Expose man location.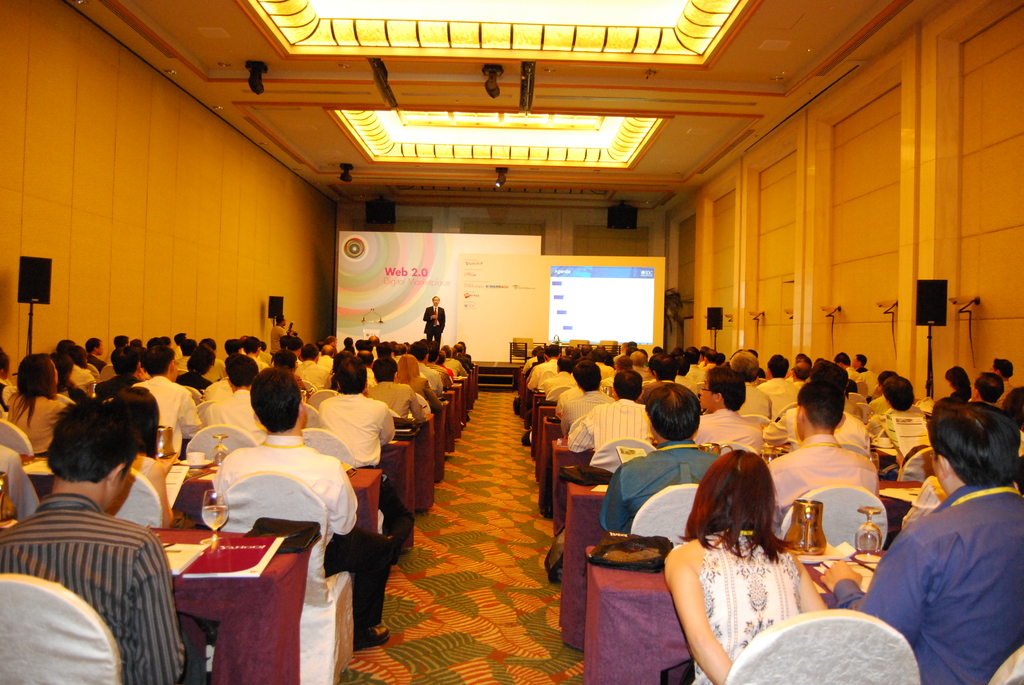
Exposed at BBox(625, 350, 665, 395).
